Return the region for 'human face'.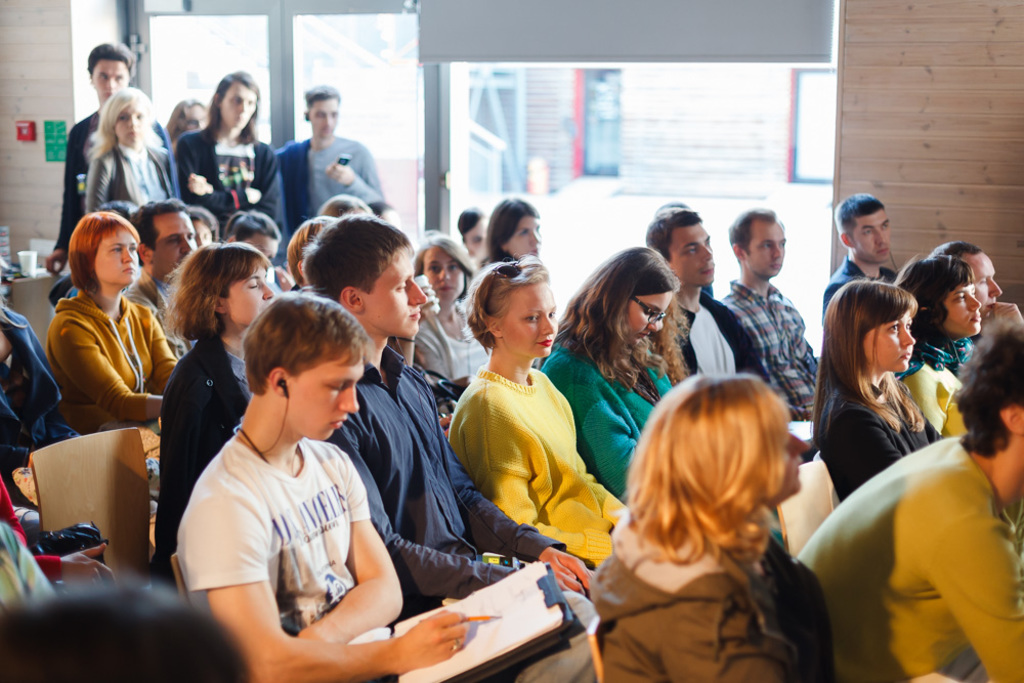
[left=465, top=218, right=486, bottom=257].
